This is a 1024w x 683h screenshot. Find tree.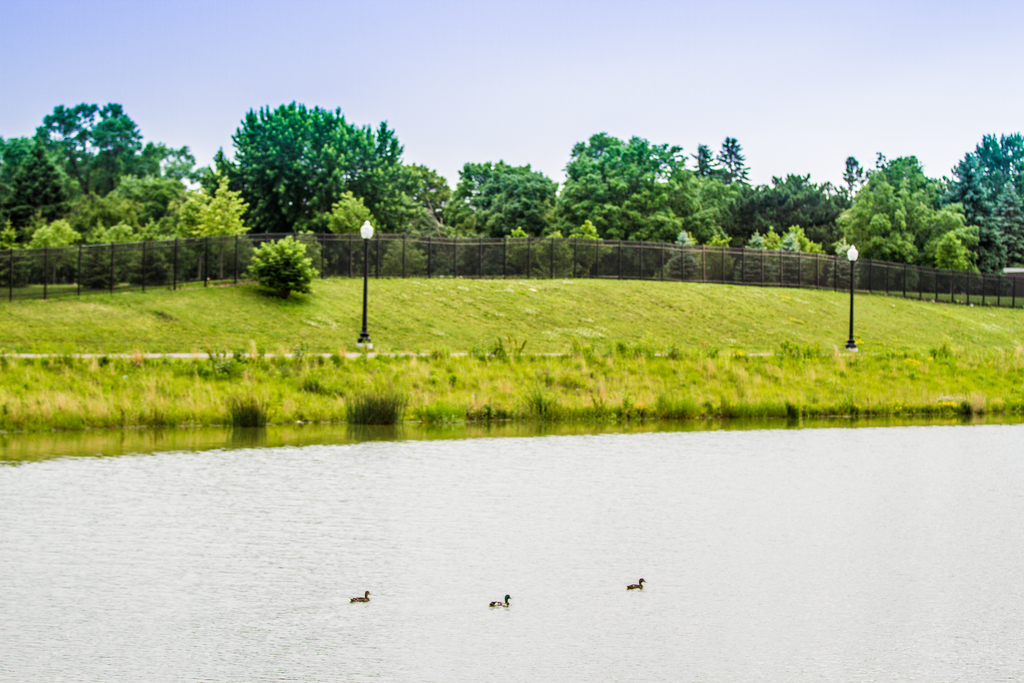
Bounding box: bbox(0, 135, 86, 268).
